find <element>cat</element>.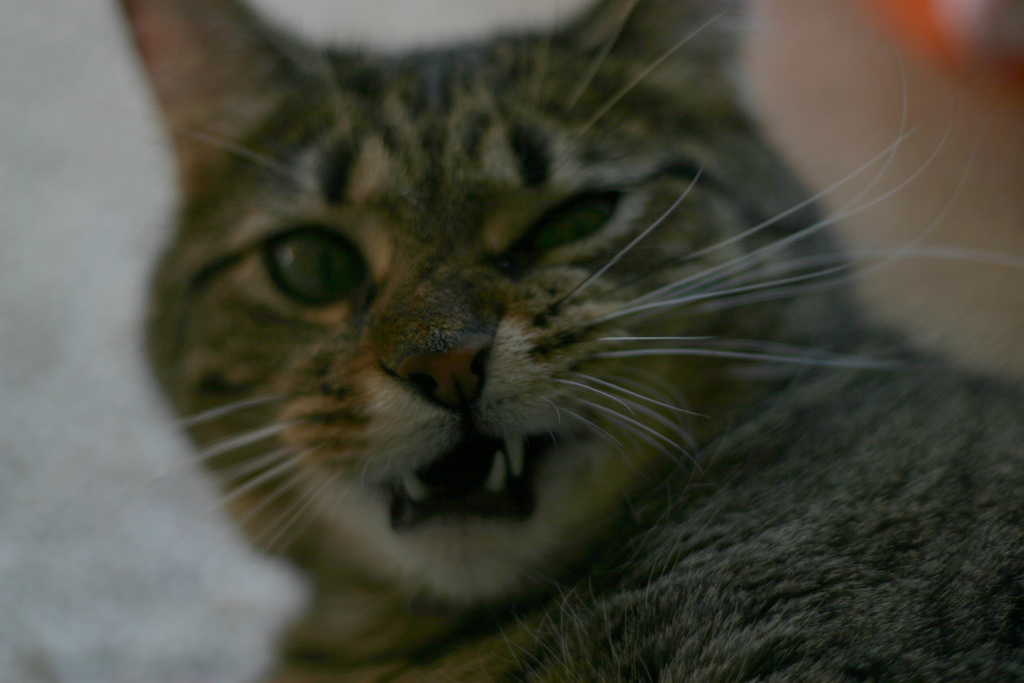
125, 0, 1023, 682.
